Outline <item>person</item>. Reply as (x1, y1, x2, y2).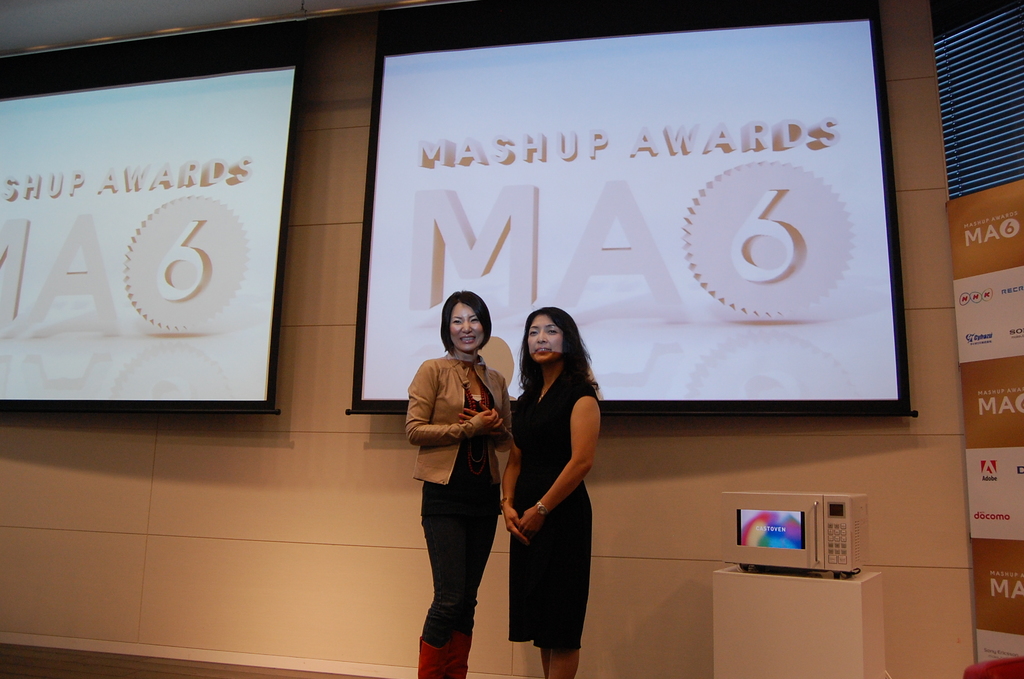
(502, 305, 604, 678).
